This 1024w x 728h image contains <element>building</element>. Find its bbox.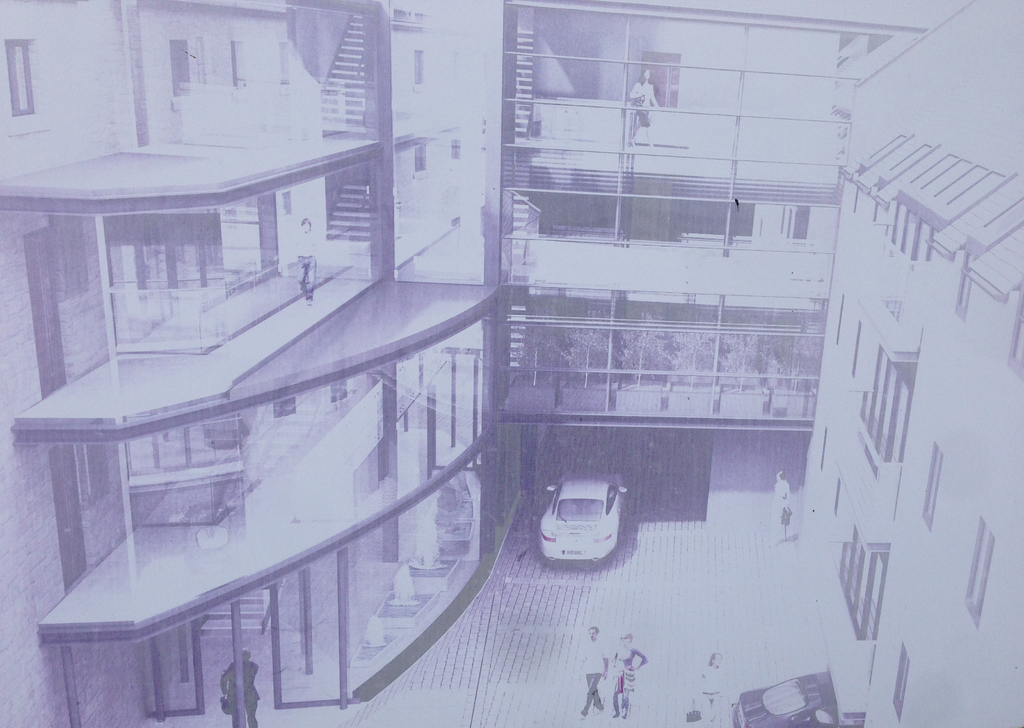
rect(0, 0, 1023, 727).
